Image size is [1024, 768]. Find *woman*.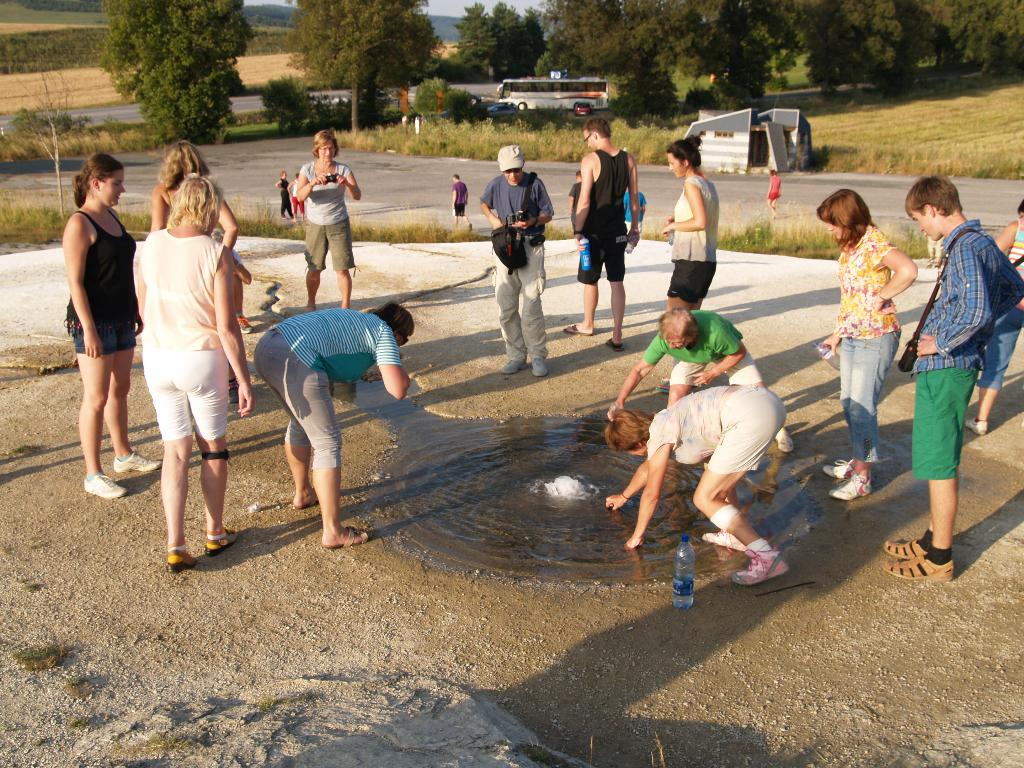
BBox(595, 379, 796, 584).
